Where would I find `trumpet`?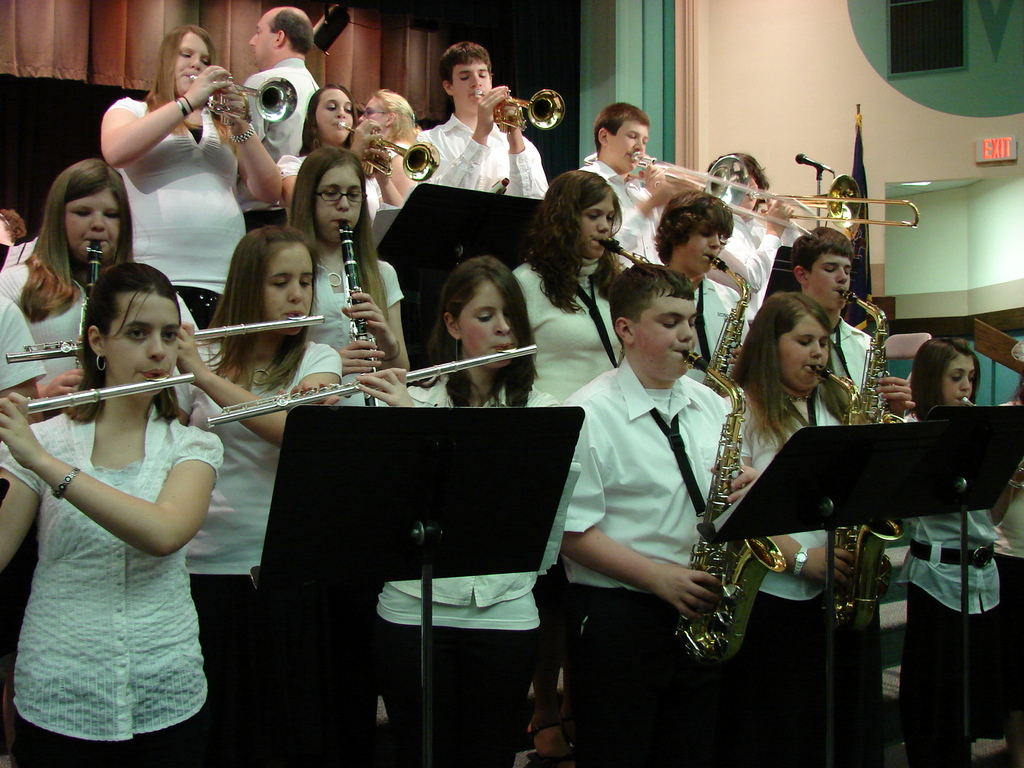
At rect(672, 351, 785, 660).
